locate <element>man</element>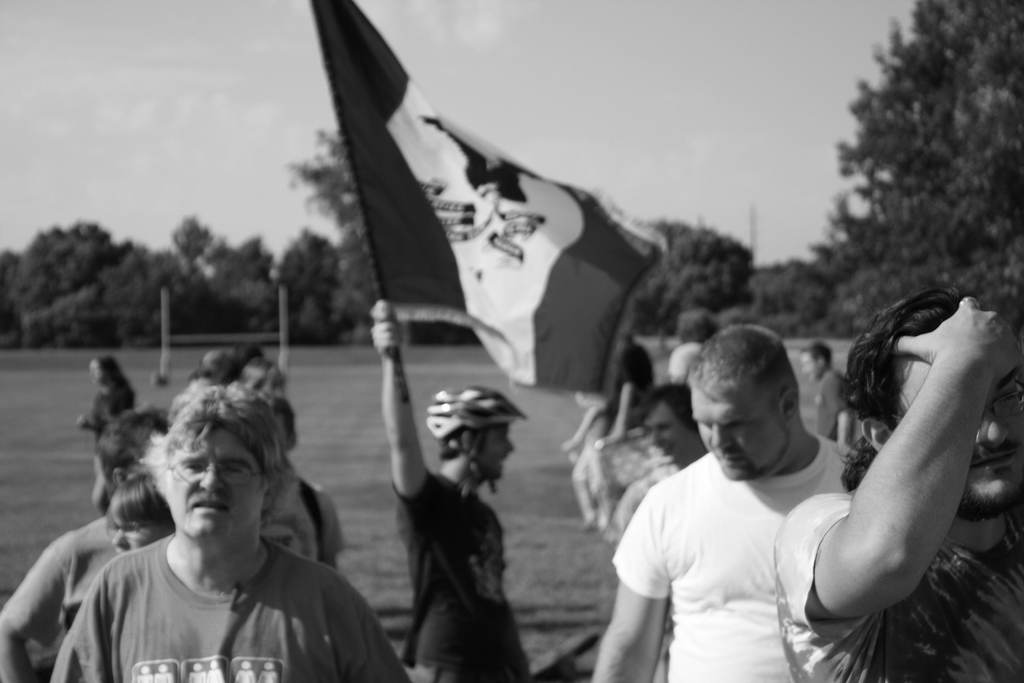
left=616, top=317, right=886, bottom=677
